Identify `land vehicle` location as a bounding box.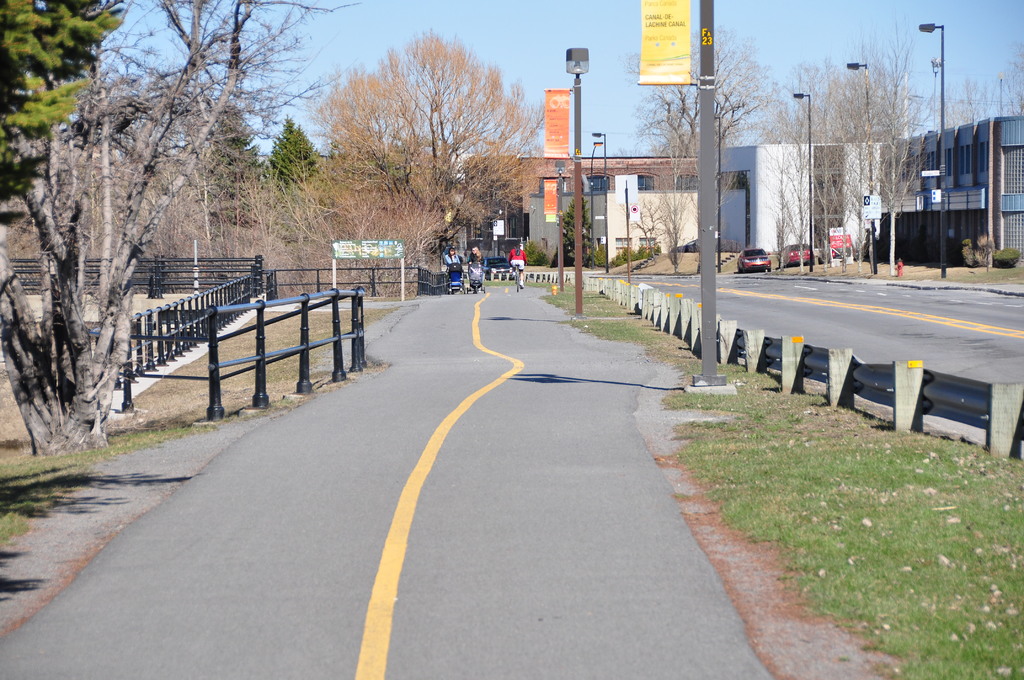
left=741, top=247, right=767, bottom=274.
